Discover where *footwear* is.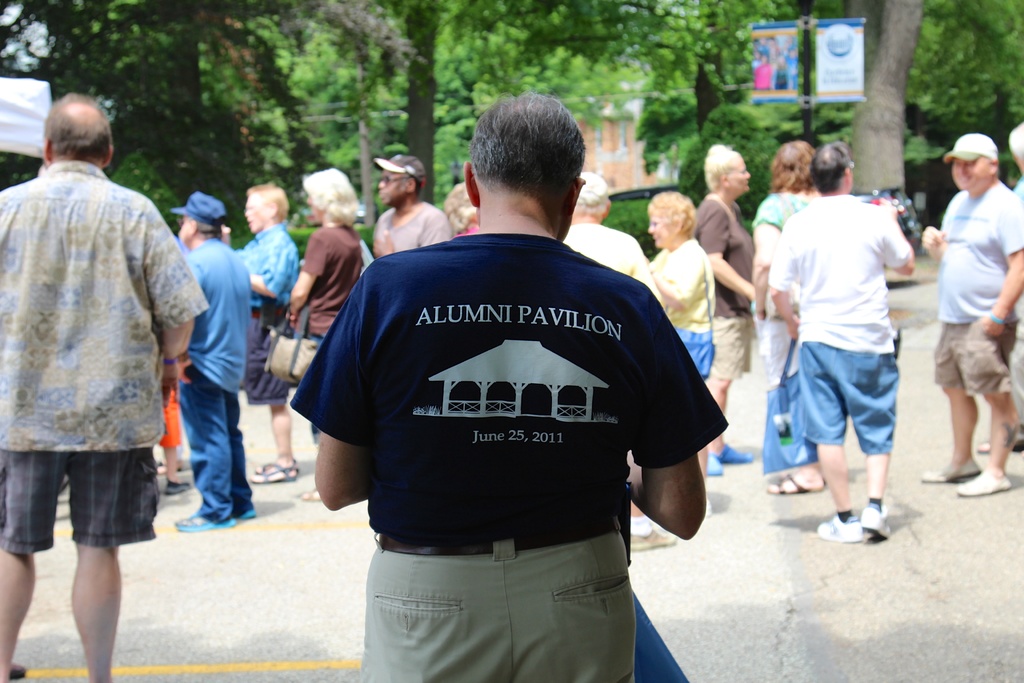
Discovered at left=860, top=499, right=889, bottom=542.
